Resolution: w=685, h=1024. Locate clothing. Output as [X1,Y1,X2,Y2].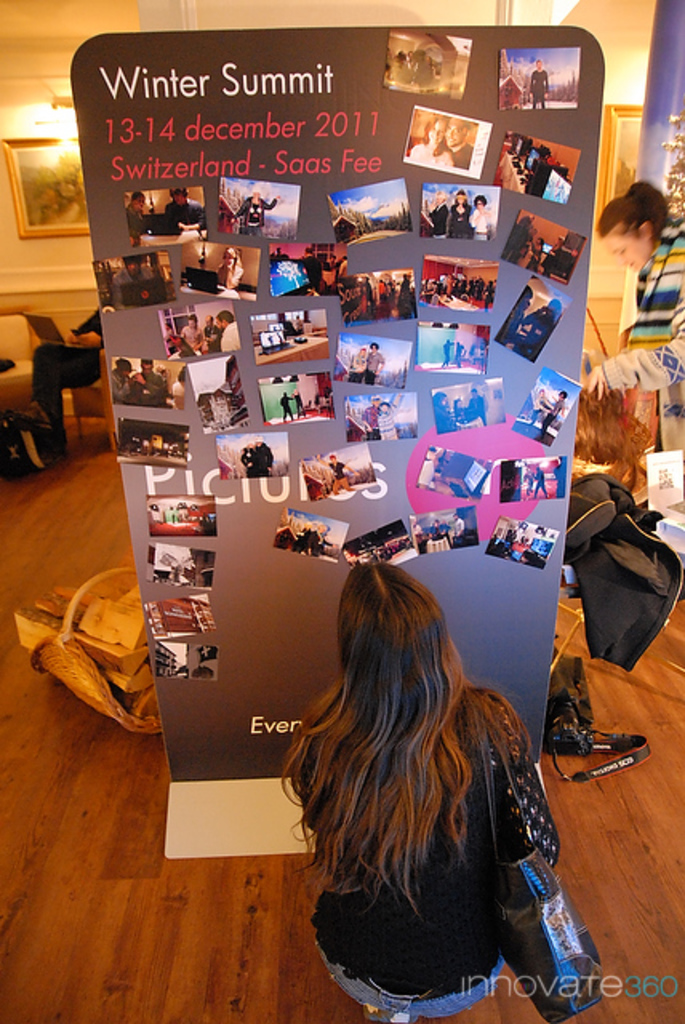
[407,515,424,539].
